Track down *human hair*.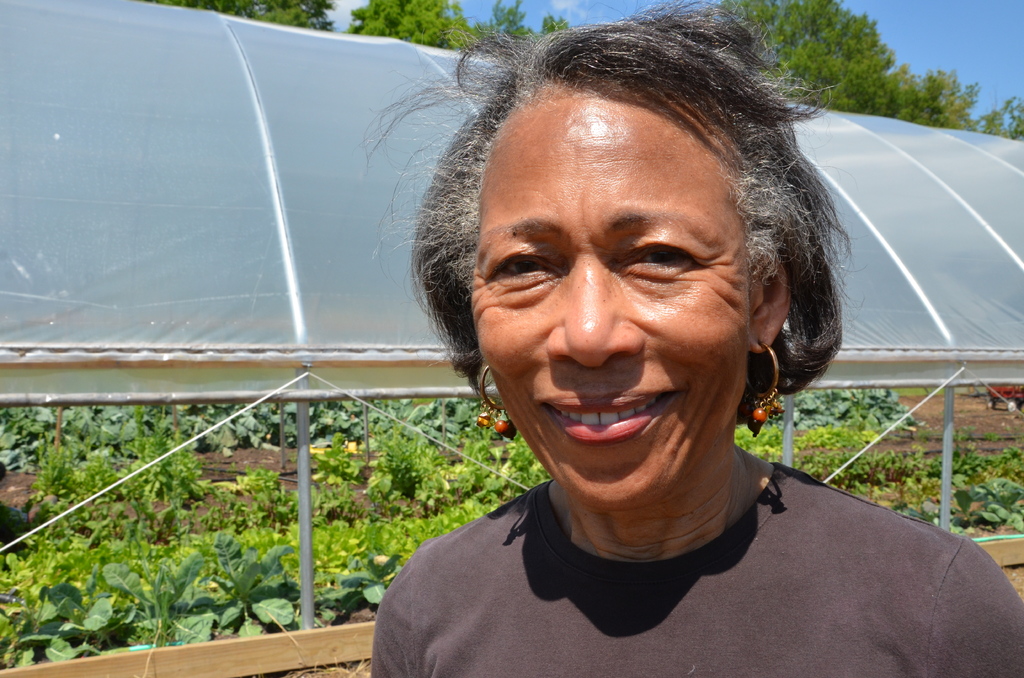
Tracked to region(349, 0, 855, 392).
